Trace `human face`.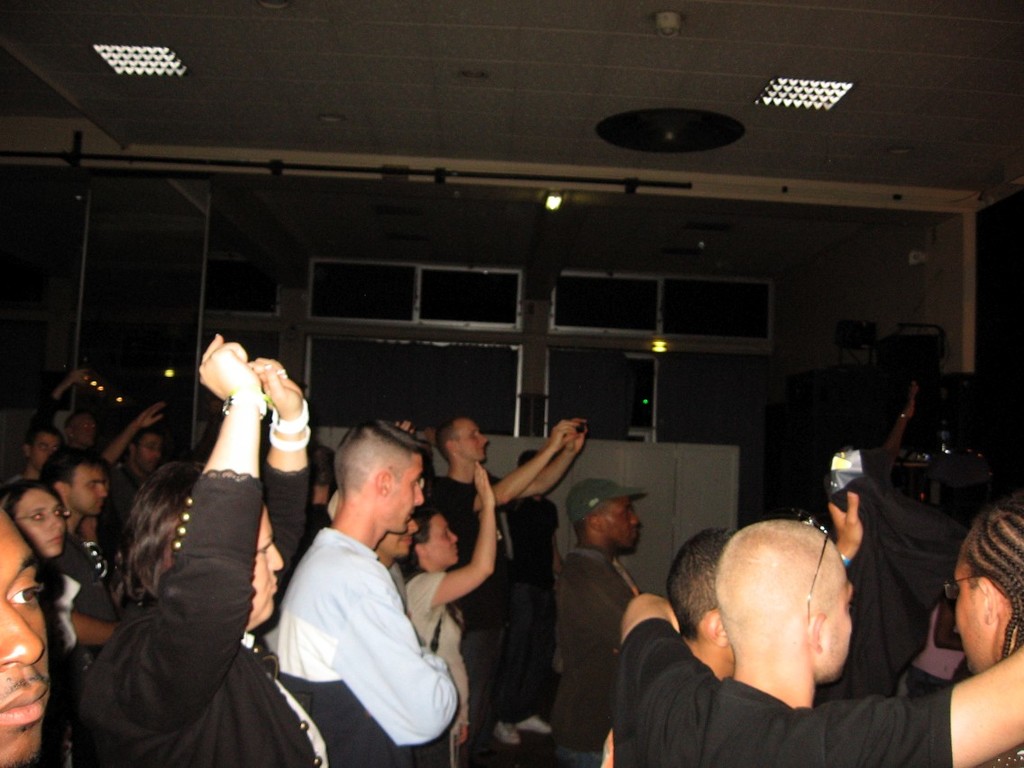
Traced to pyautogui.locateOnScreen(456, 417, 490, 461).
